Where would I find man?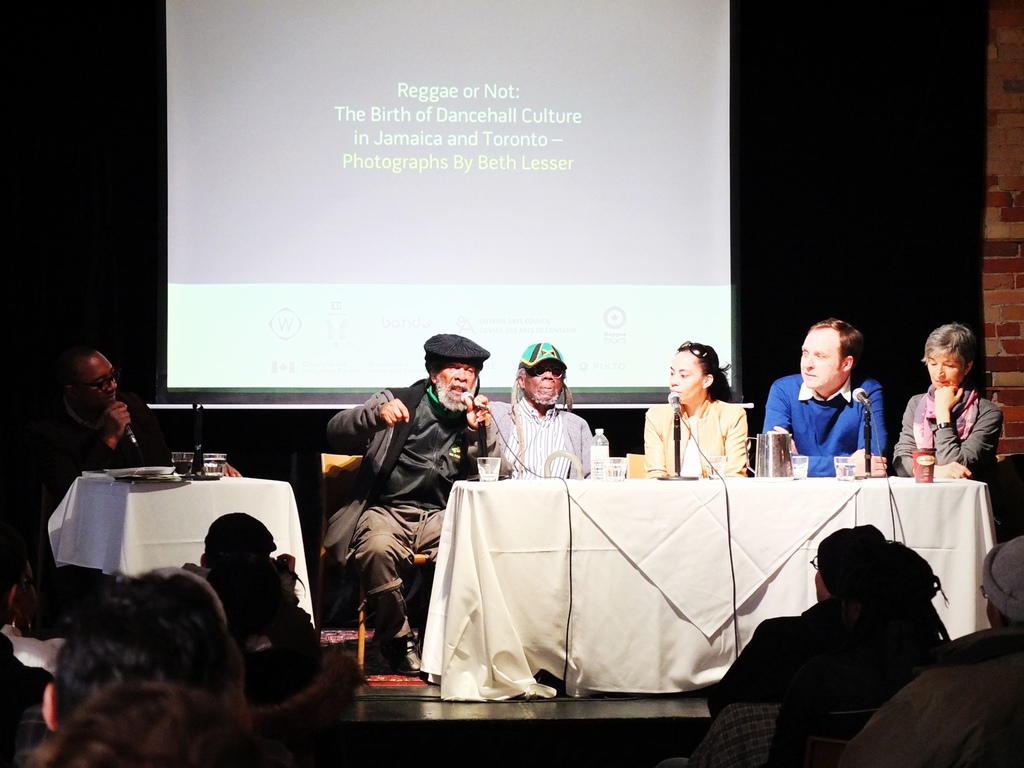
At box=[703, 522, 895, 720].
